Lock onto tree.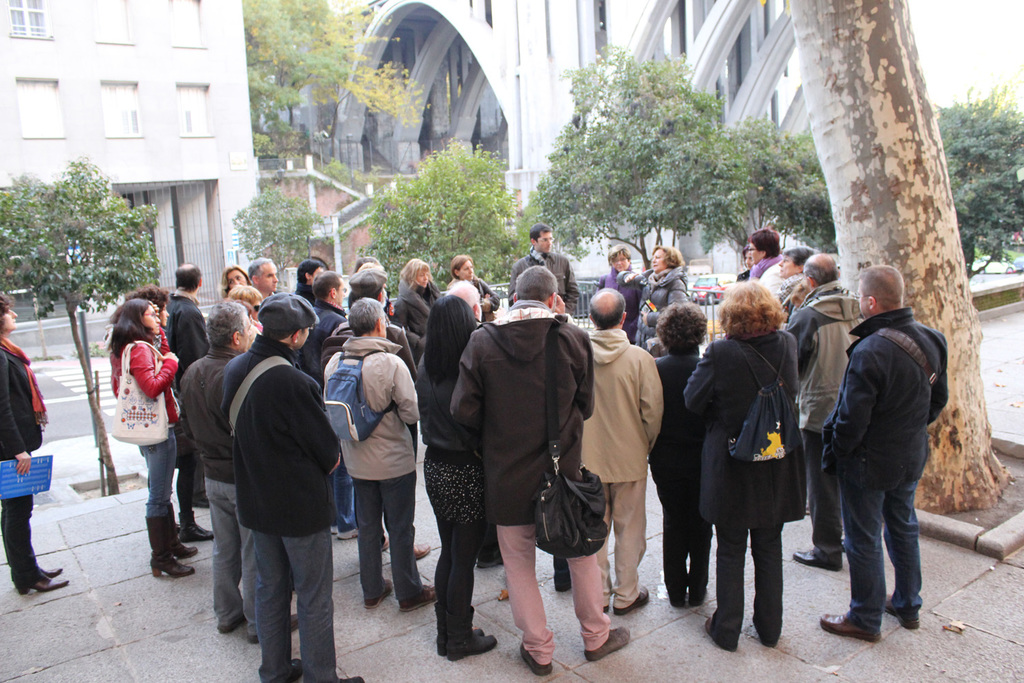
Locked: (229,0,410,160).
